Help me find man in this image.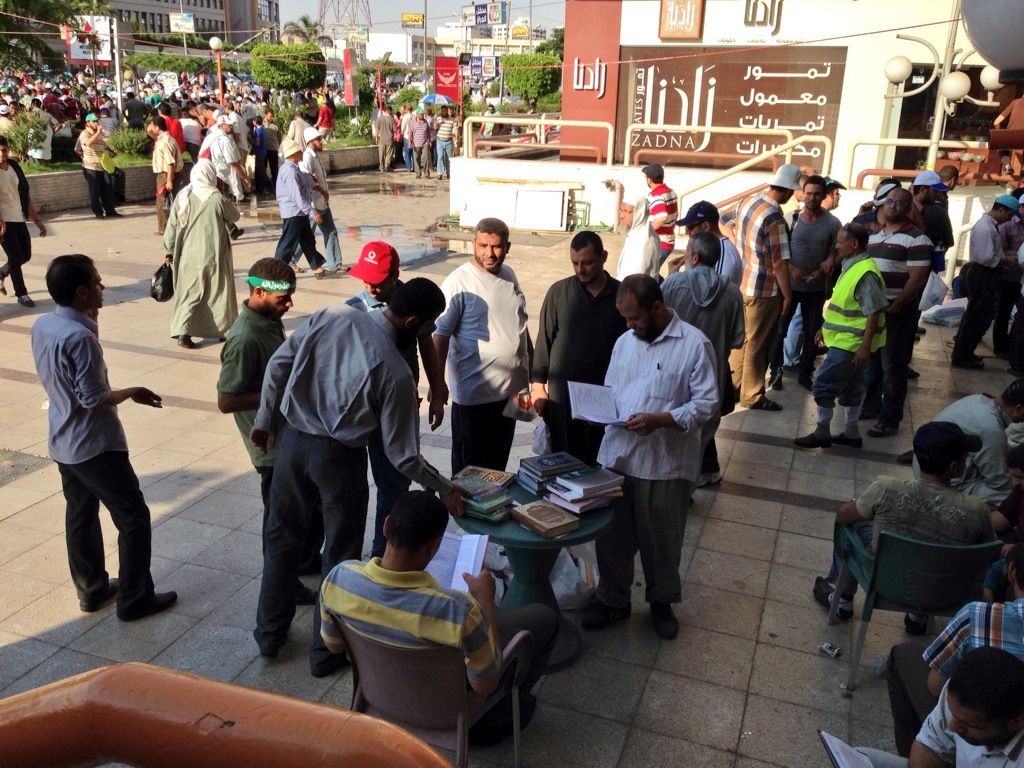
Found it: [525,230,633,466].
